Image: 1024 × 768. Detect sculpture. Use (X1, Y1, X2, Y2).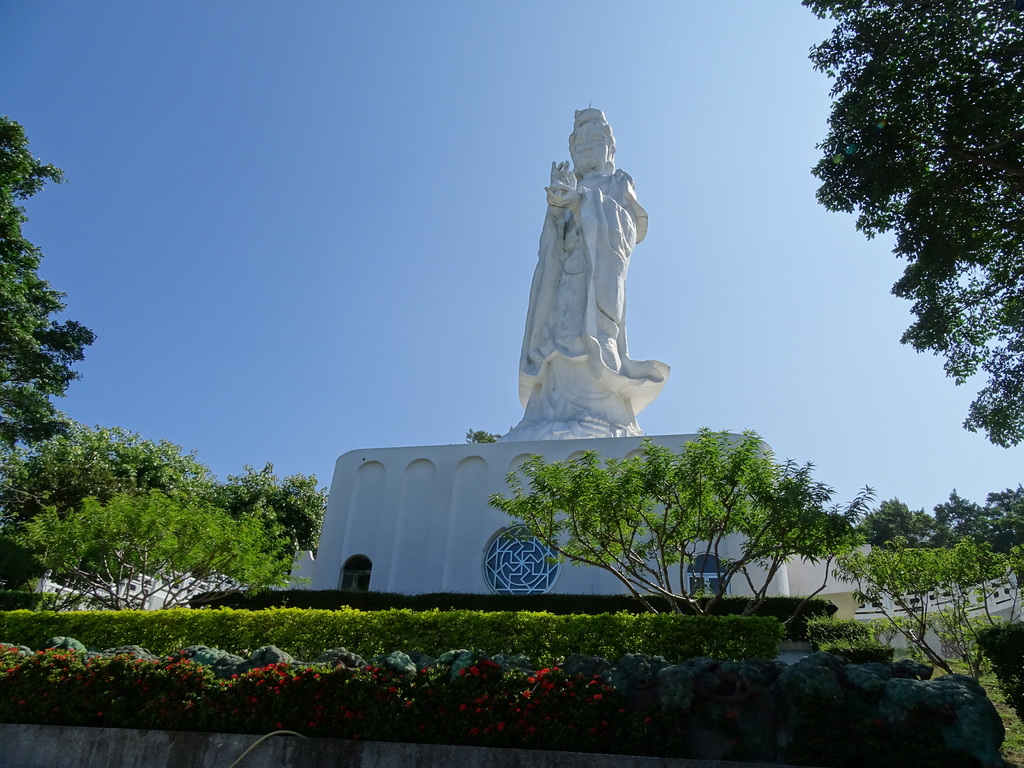
(488, 102, 675, 446).
